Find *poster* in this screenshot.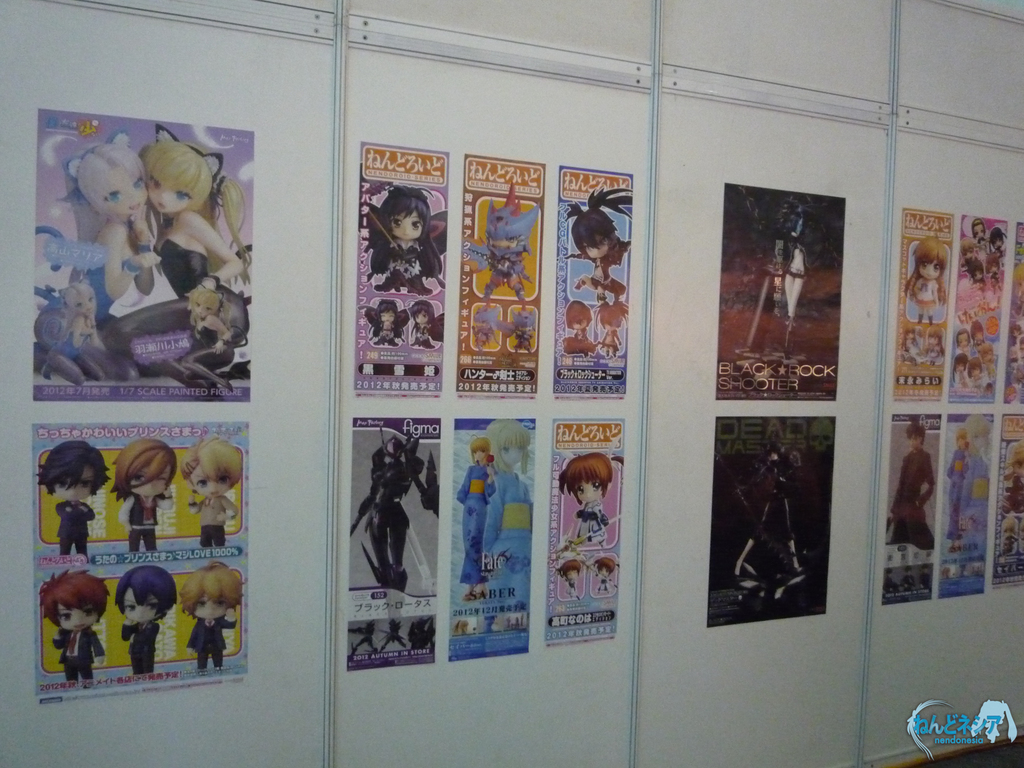
The bounding box for *poster* is (947, 213, 1009, 409).
